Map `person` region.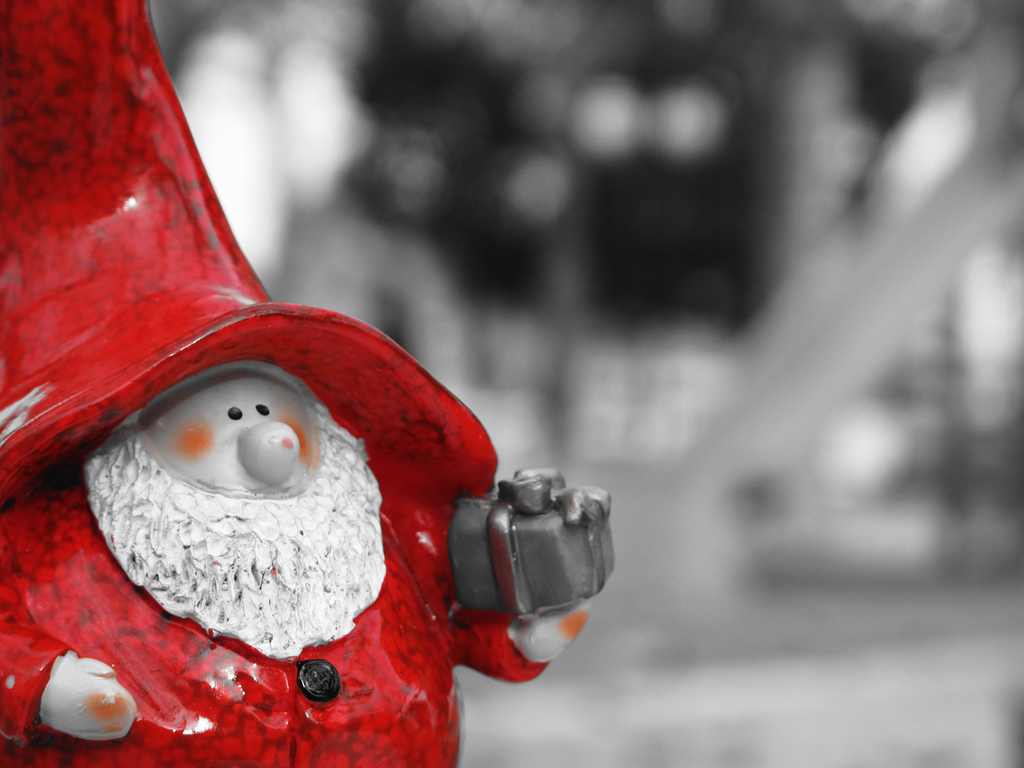
Mapped to {"x1": 0, "y1": 2, "x2": 584, "y2": 767}.
